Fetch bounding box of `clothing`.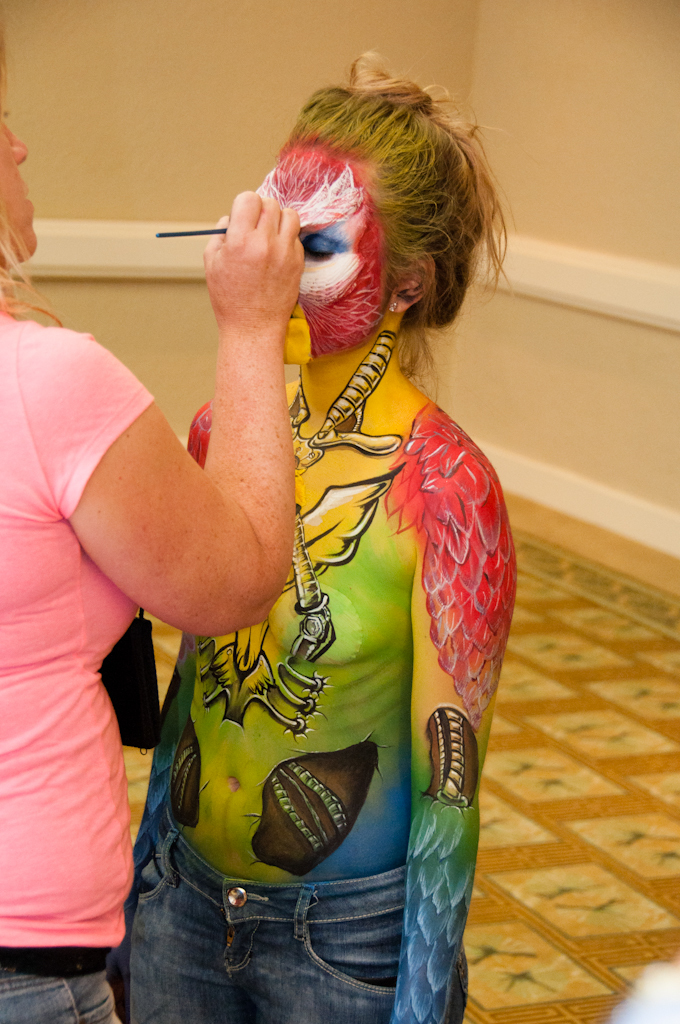
Bbox: x1=0, y1=305, x2=156, y2=1023.
